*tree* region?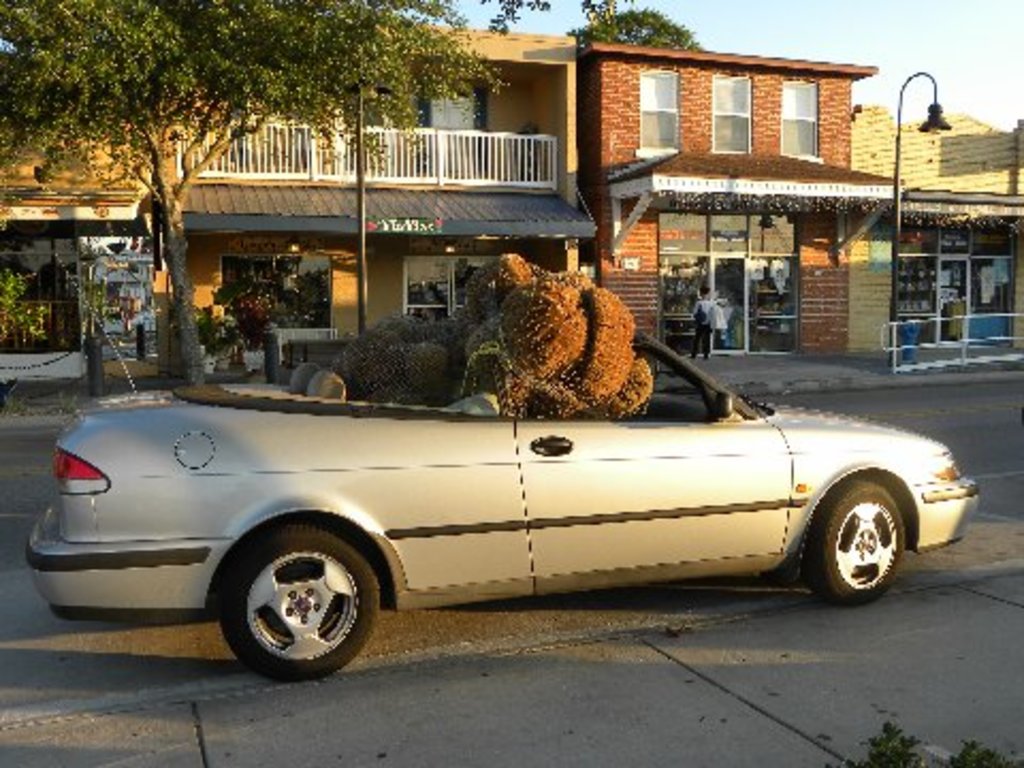
rect(0, 0, 489, 375)
